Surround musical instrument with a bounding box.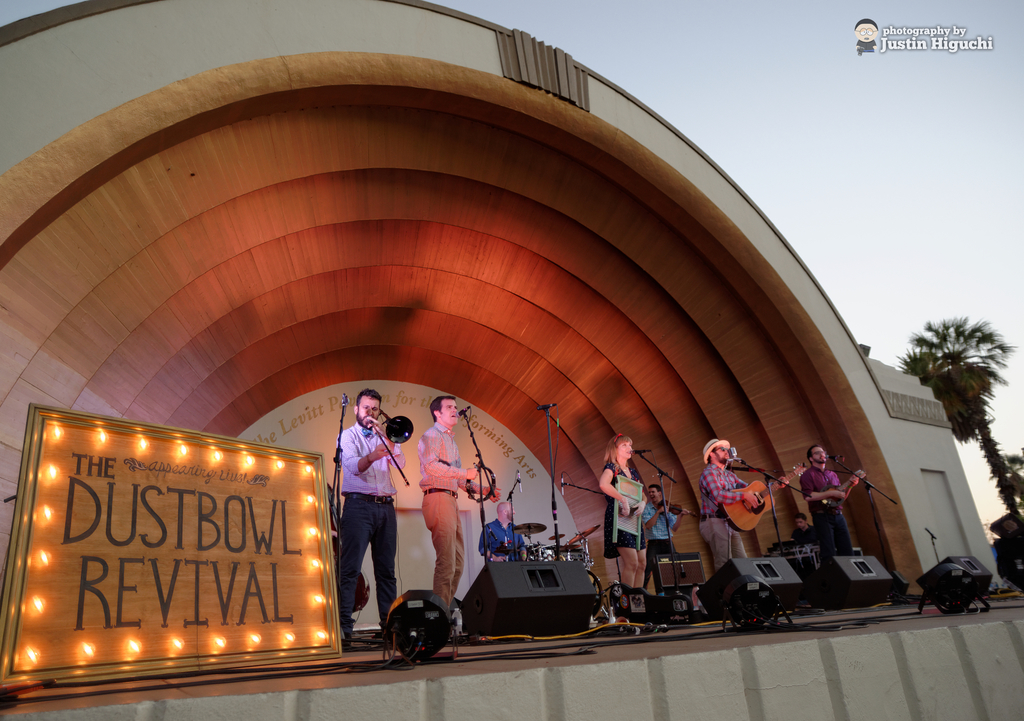
detection(363, 422, 408, 485).
